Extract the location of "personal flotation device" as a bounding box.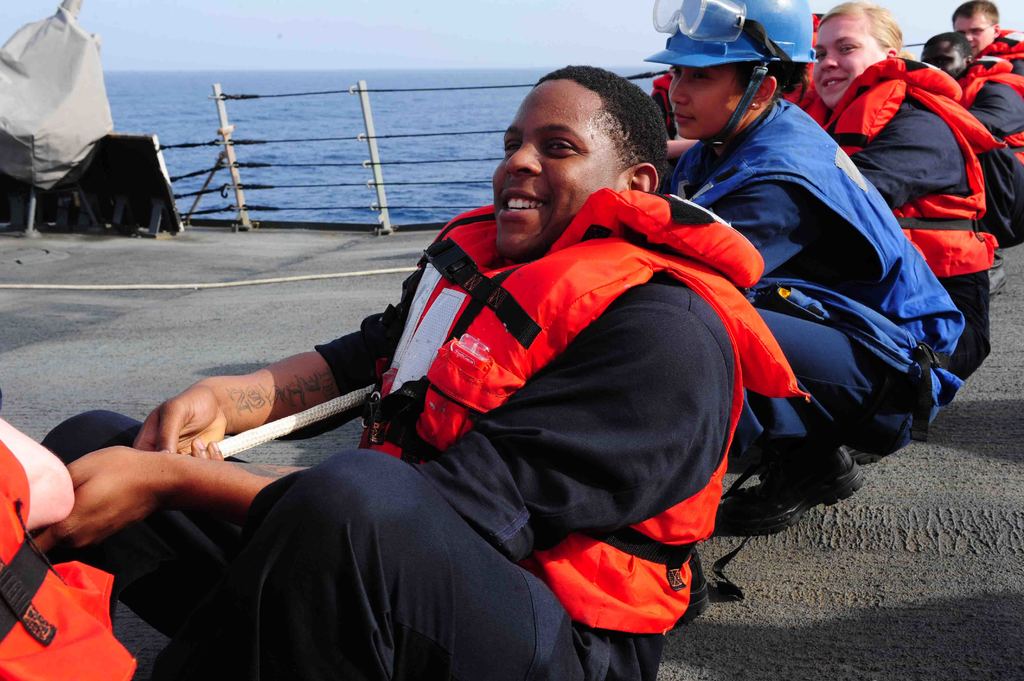
(left=943, top=29, right=1023, bottom=186).
